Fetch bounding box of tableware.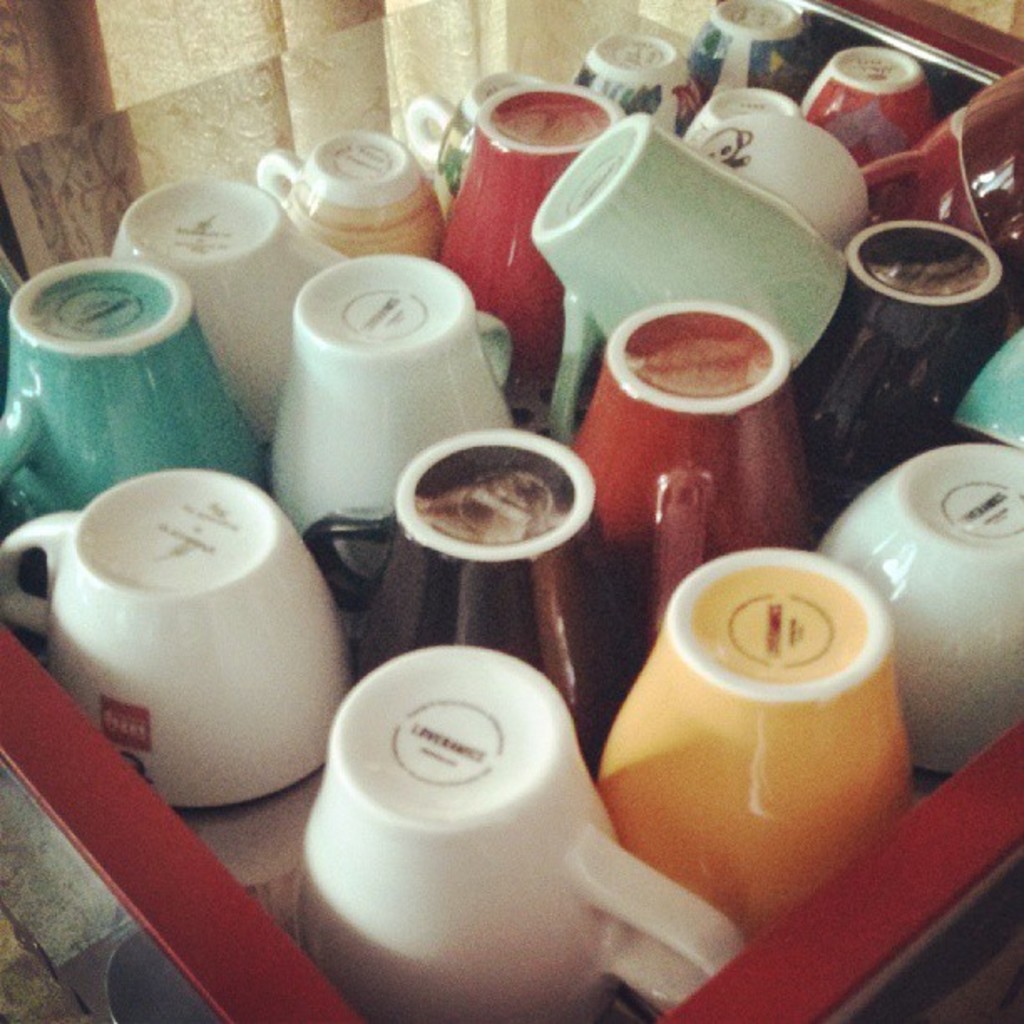
Bbox: [688, 0, 840, 97].
